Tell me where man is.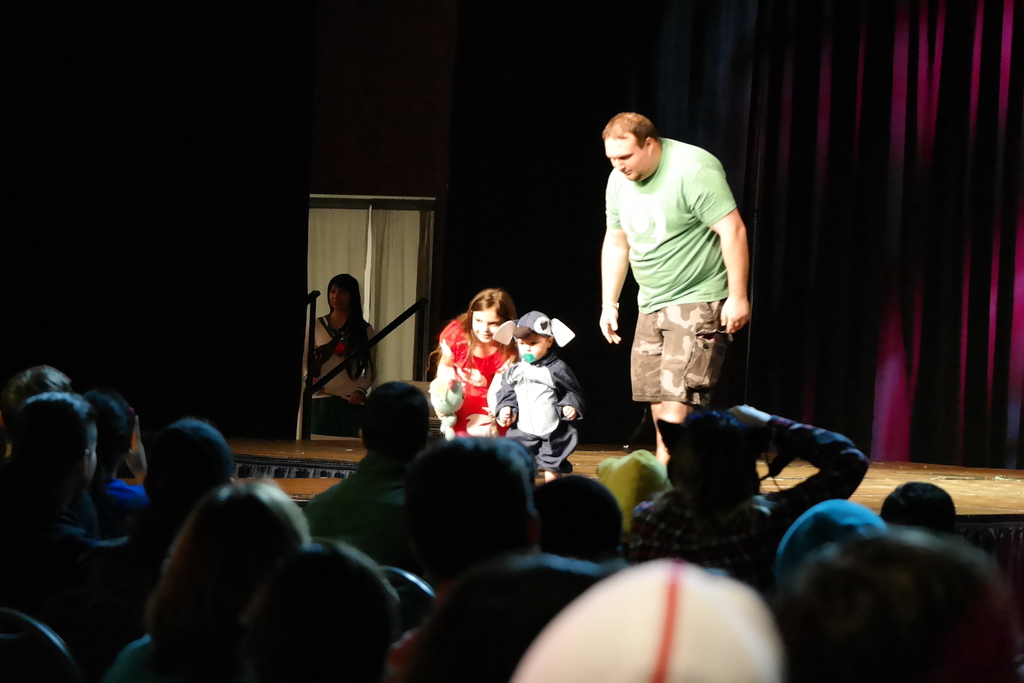
man is at [left=595, top=99, right=767, bottom=454].
